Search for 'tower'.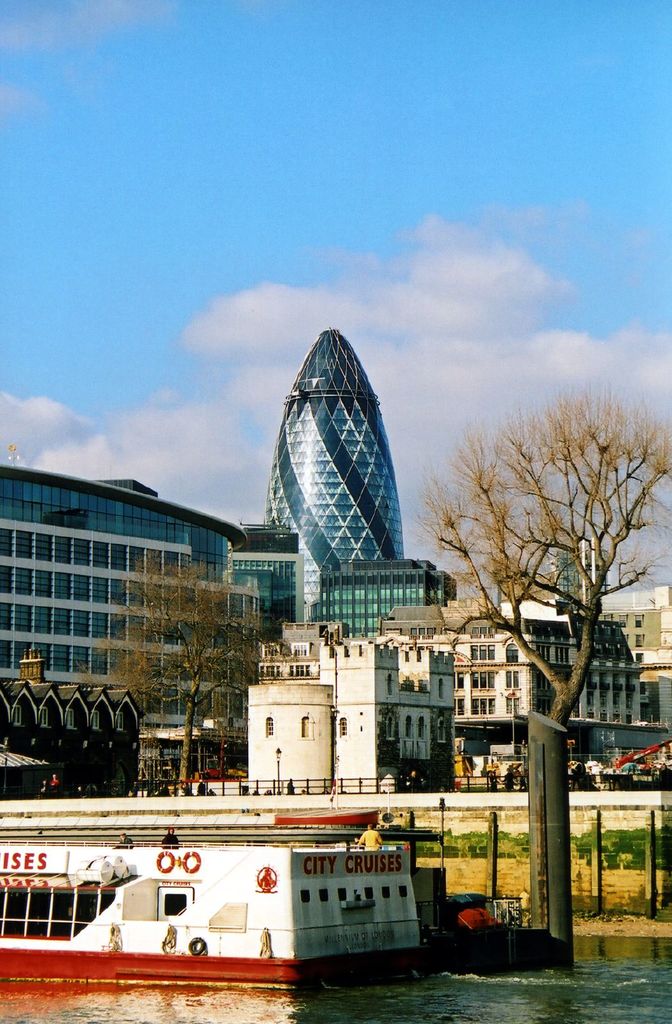
Found at rect(260, 325, 408, 623).
